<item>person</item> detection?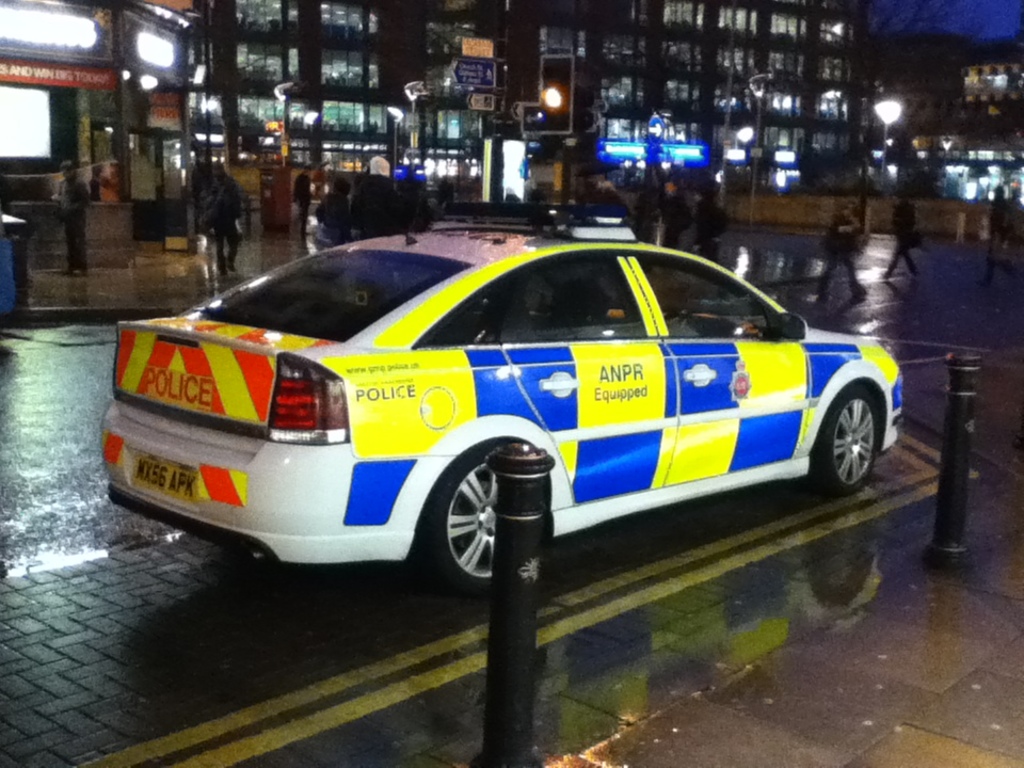
[left=814, top=203, right=867, bottom=302]
